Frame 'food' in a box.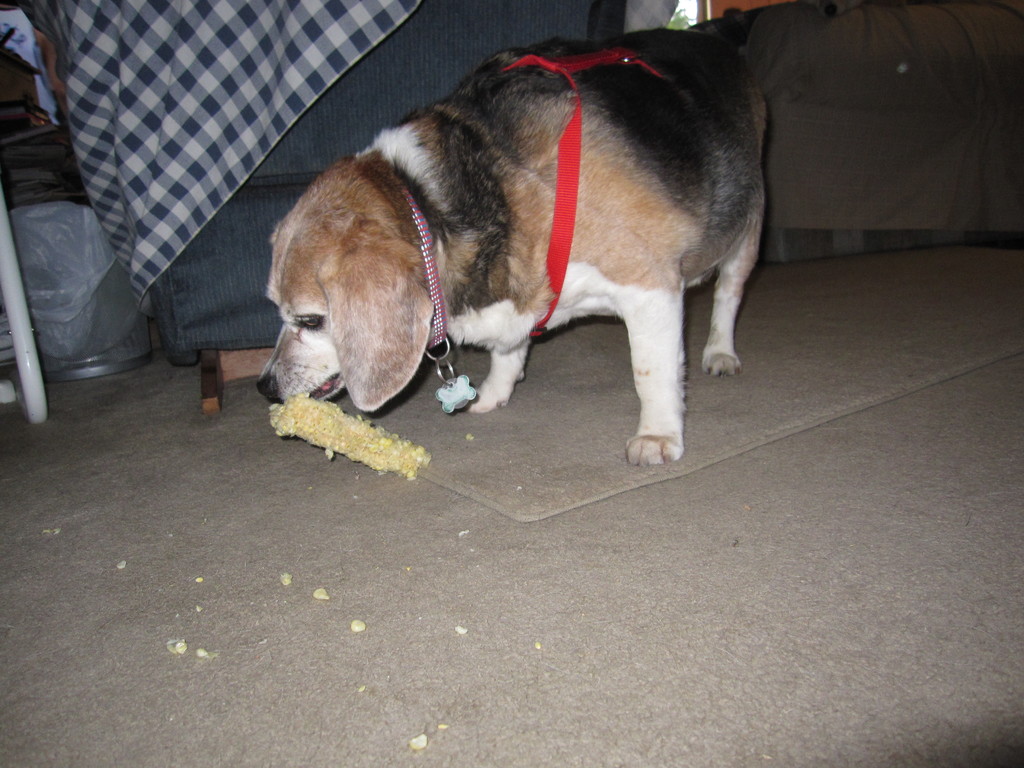
BBox(195, 646, 209, 656).
